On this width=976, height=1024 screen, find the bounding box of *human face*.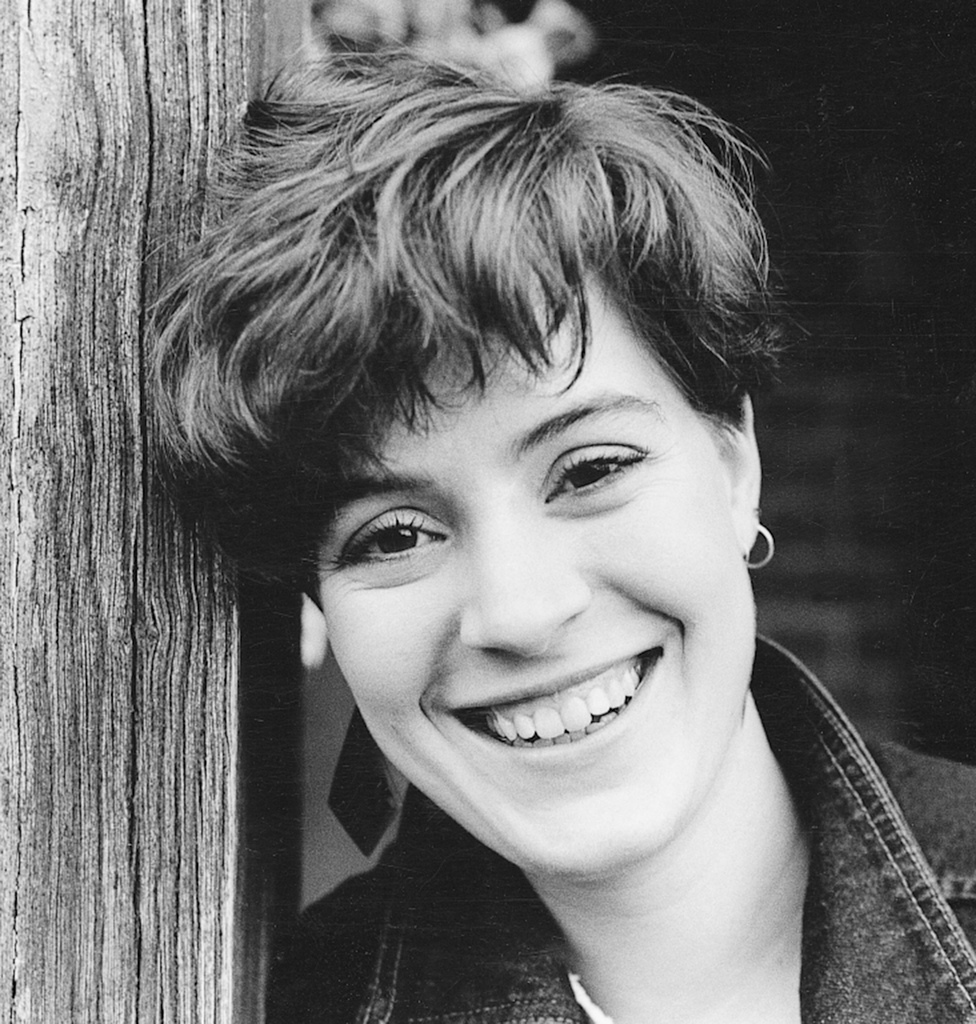
Bounding box: (x1=303, y1=260, x2=759, y2=891).
